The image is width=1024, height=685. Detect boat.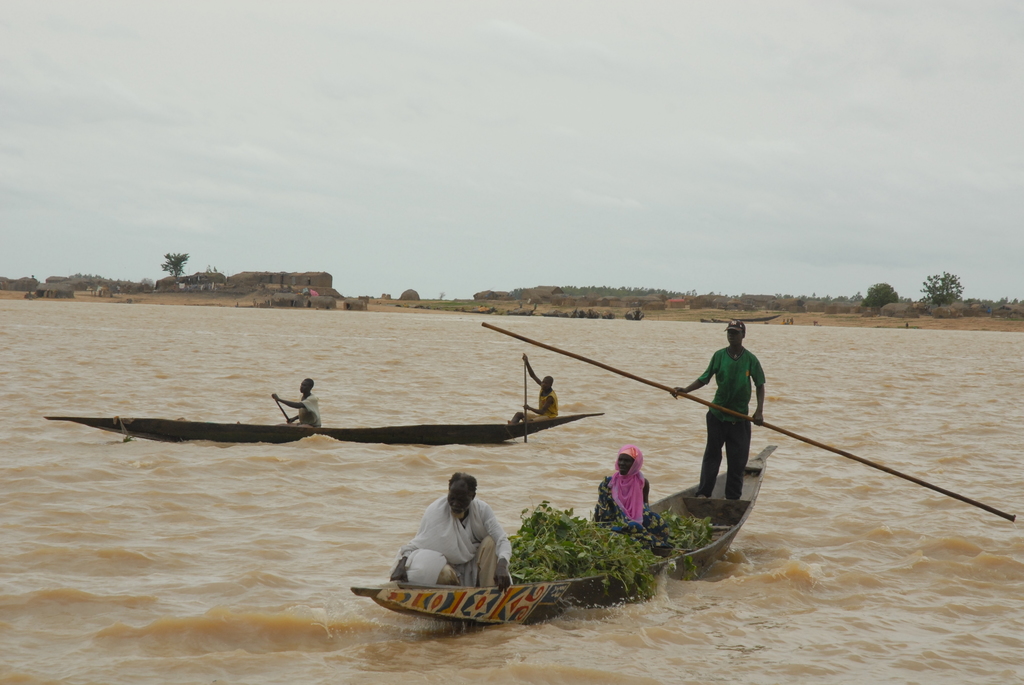
Detection: bbox=[50, 414, 611, 447].
